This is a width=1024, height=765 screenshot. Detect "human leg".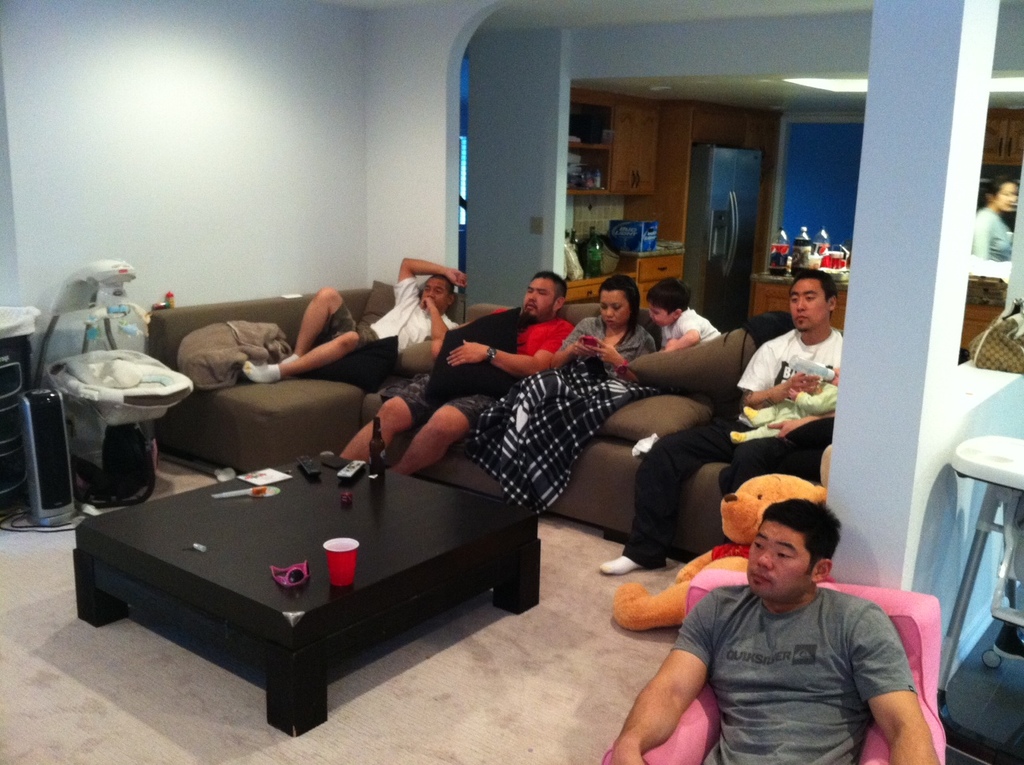
(725, 450, 803, 484).
